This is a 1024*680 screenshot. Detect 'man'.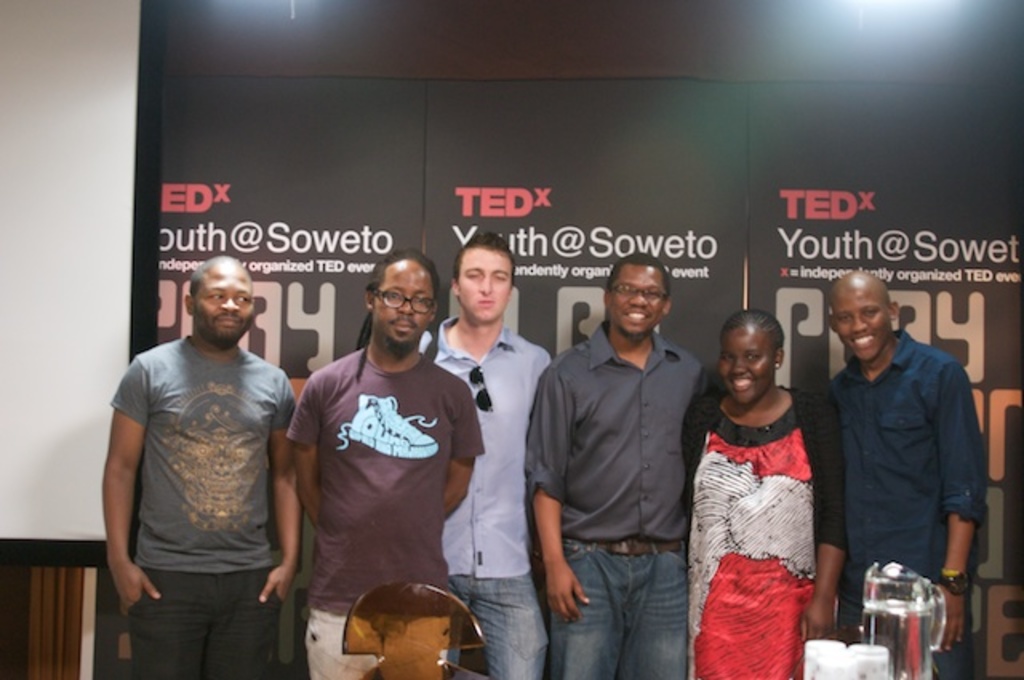
826,269,994,678.
